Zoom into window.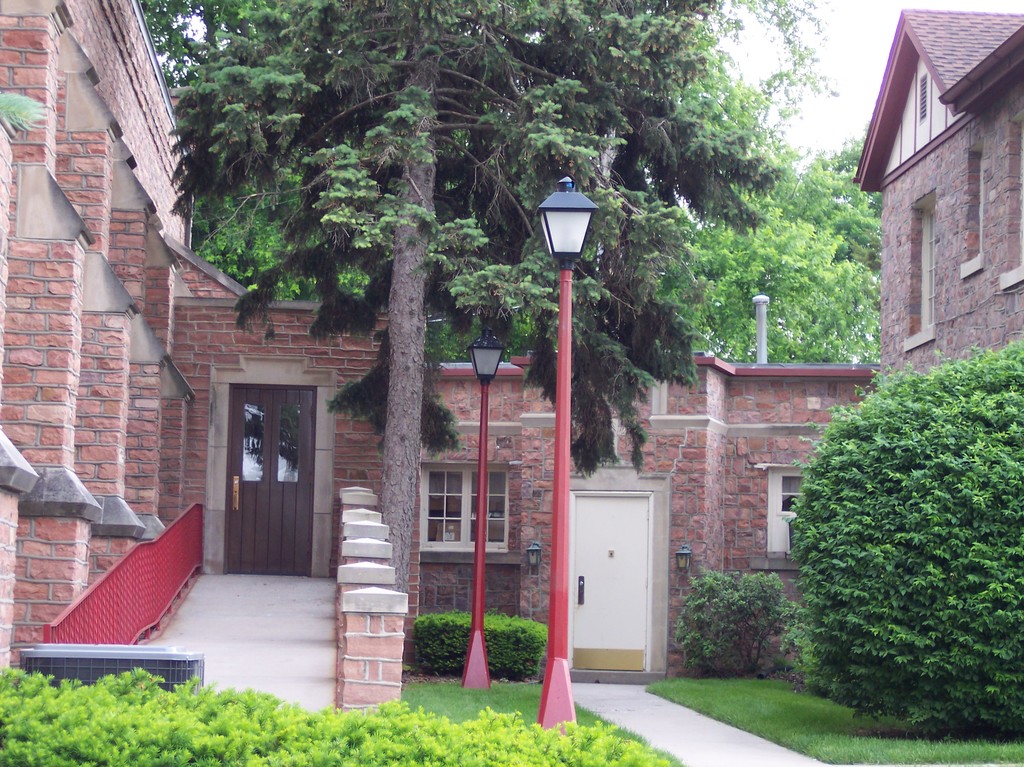
Zoom target: <bbox>921, 205, 934, 328</bbox>.
